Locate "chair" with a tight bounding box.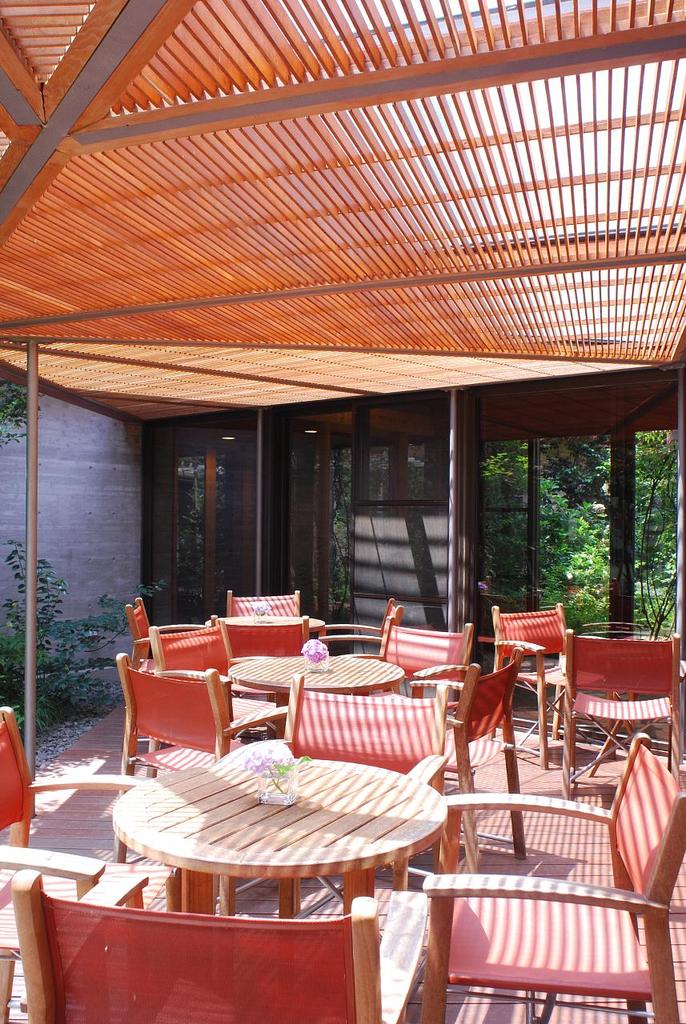
(x1=142, y1=622, x2=283, y2=750).
